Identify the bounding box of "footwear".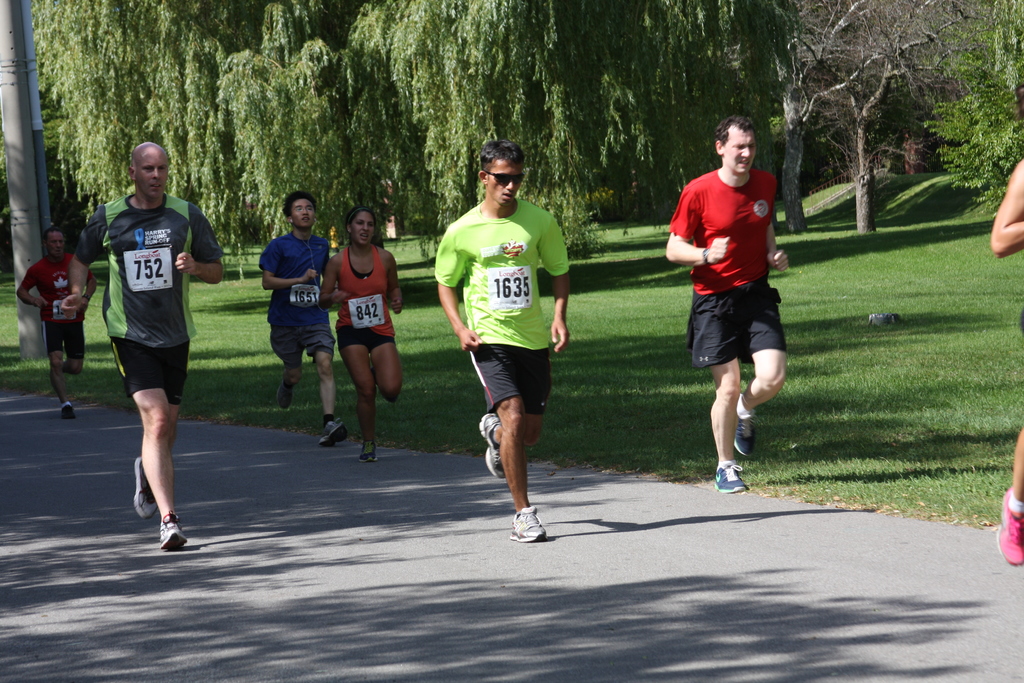
(714, 458, 748, 496).
